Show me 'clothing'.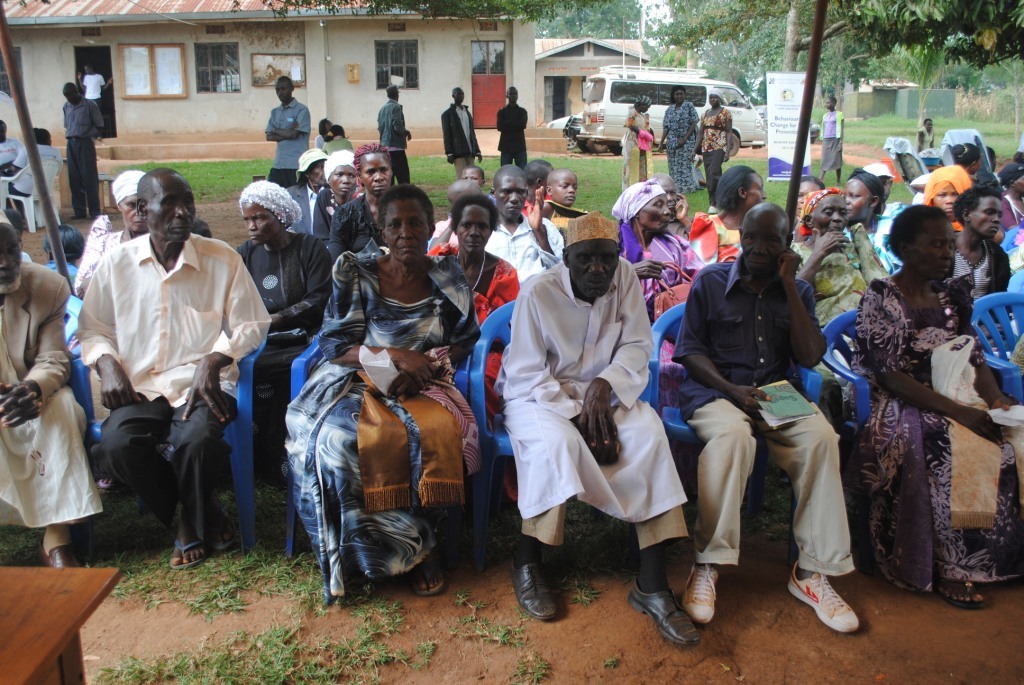
'clothing' is here: x1=237, y1=237, x2=314, y2=400.
